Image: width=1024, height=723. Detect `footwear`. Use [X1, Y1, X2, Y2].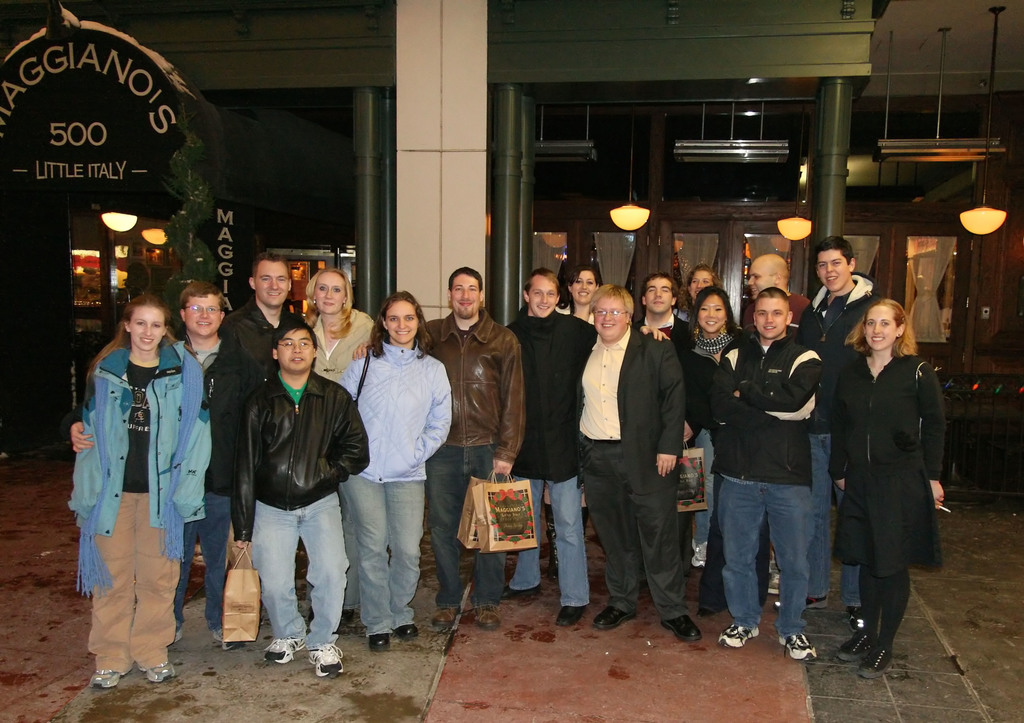
[663, 619, 707, 641].
